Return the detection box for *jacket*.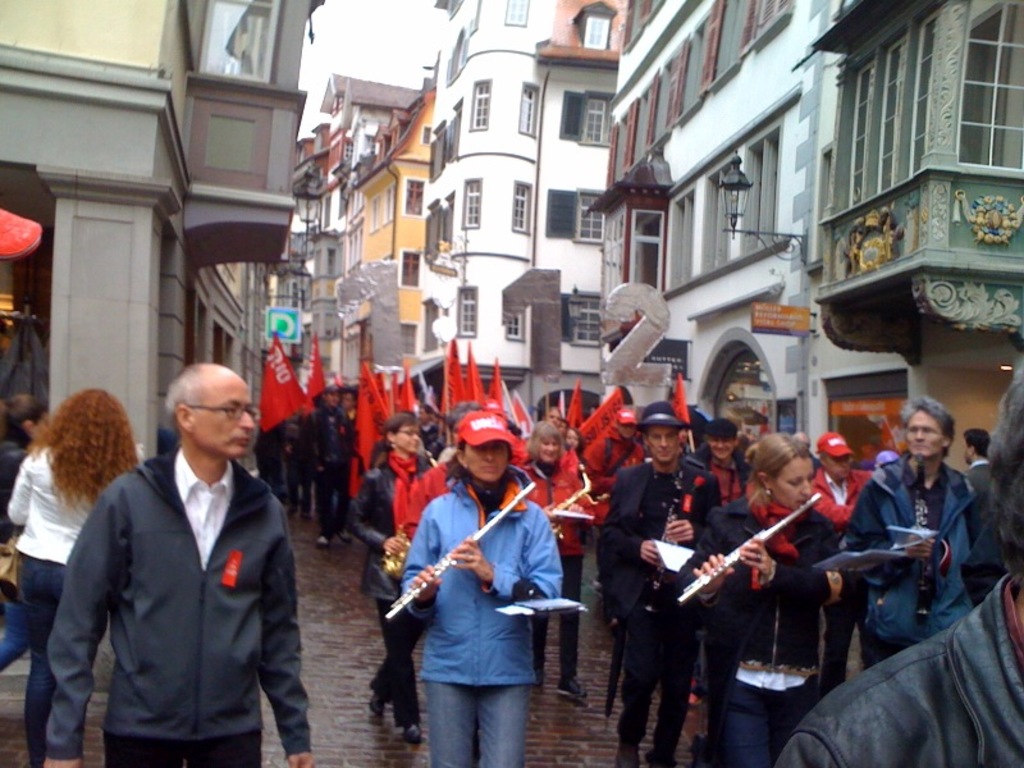
<bbox>786, 566, 1023, 767</bbox>.
